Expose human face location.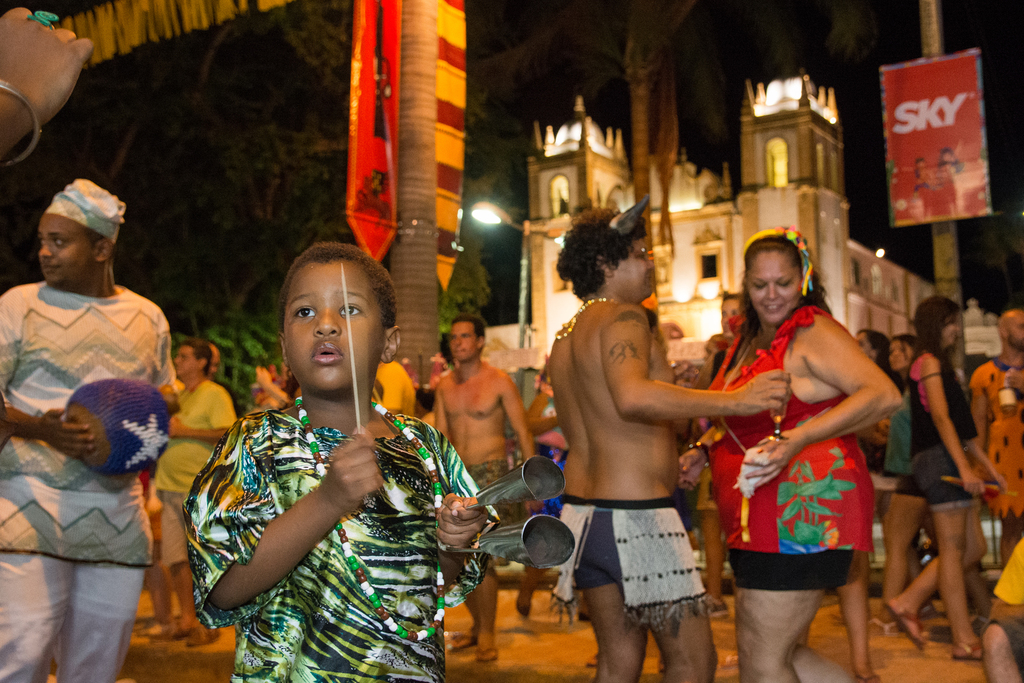
Exposed at rect(450, 321, 476, 361).
